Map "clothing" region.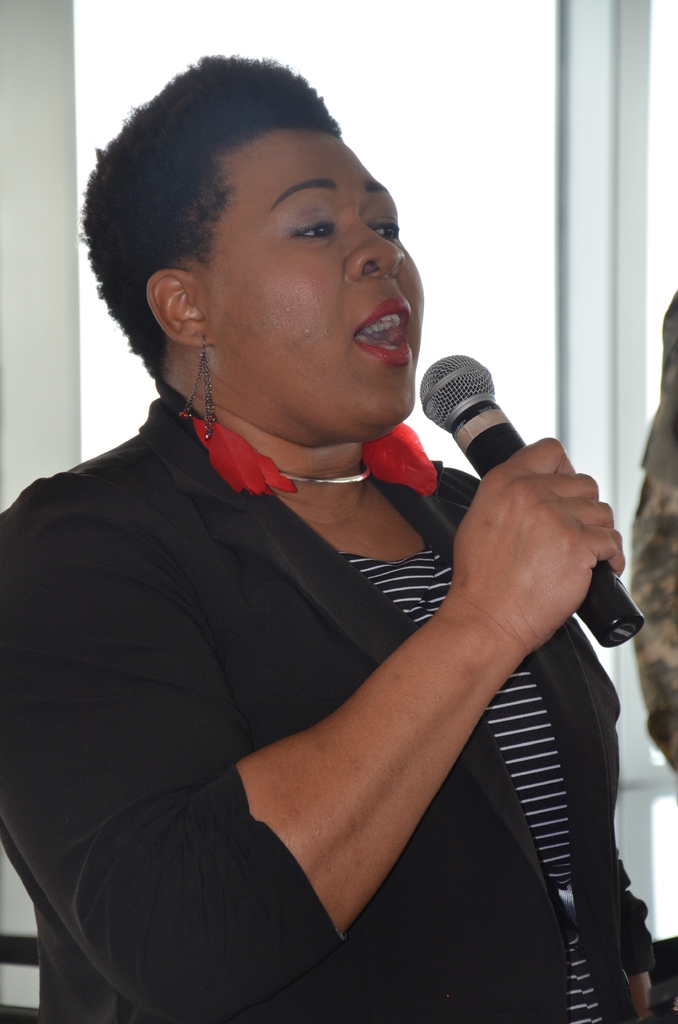
Mapped to x1=52, y1=282, x2=661, y2=1012.
